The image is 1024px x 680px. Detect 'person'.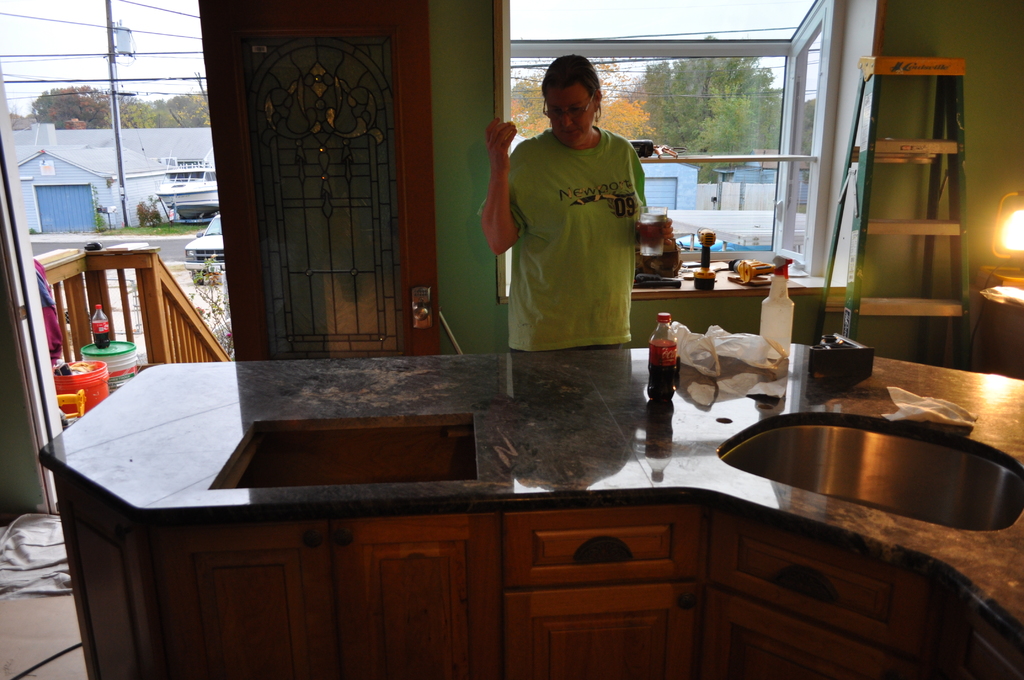
Detection: select_region(497, 57, 666, 376).
